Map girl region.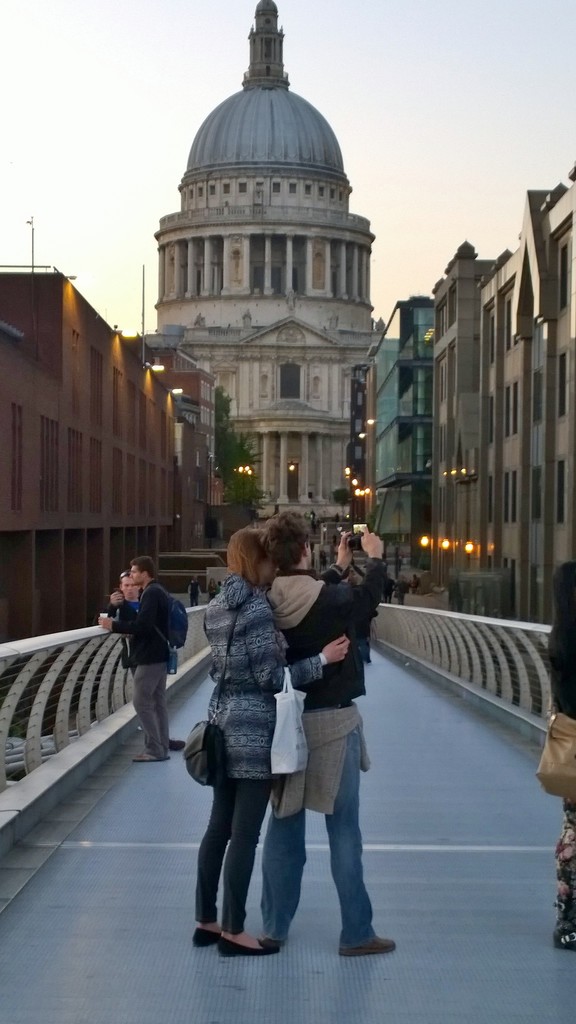
Mapped to 186,533,351,961.
